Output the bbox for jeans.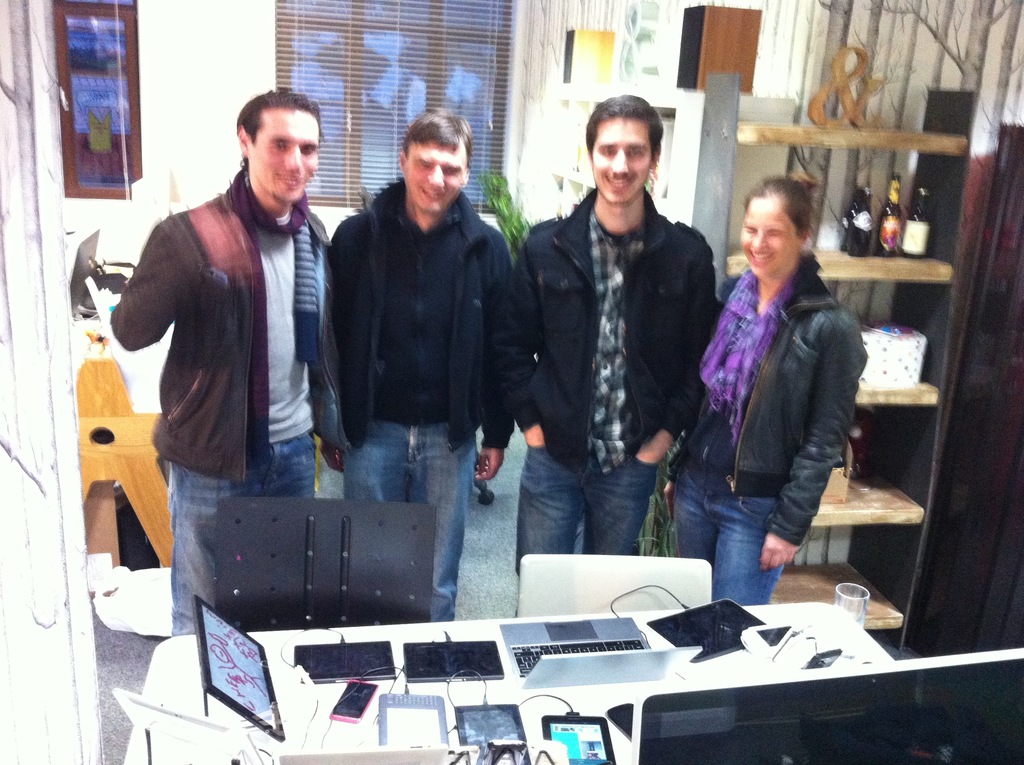
<box>339,419,474,623</box>.
